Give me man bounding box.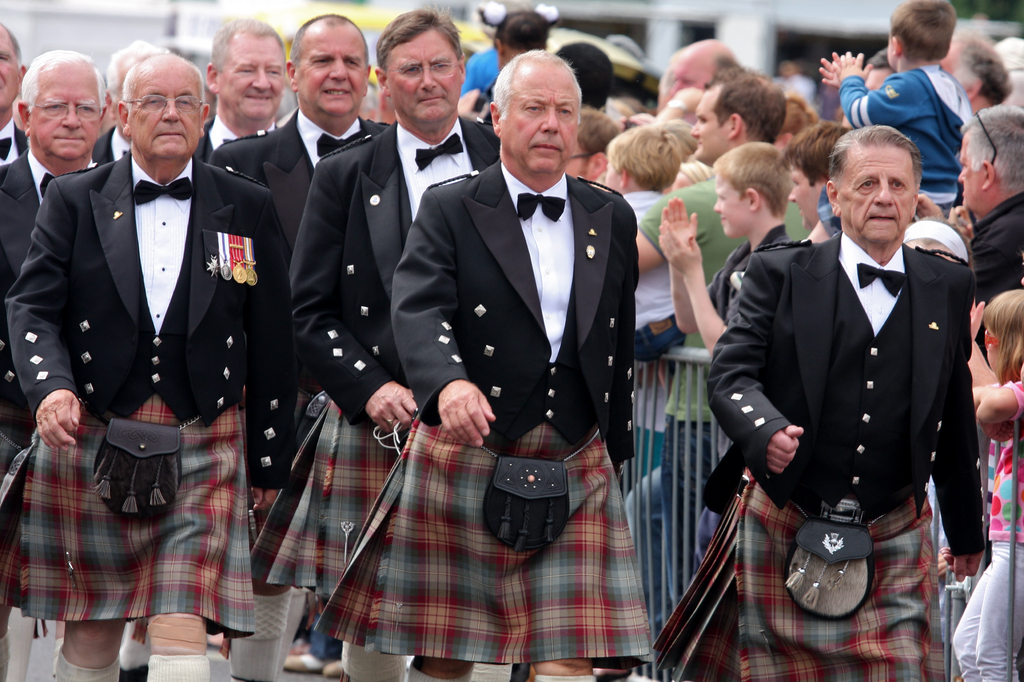
(703,120,997,681).
